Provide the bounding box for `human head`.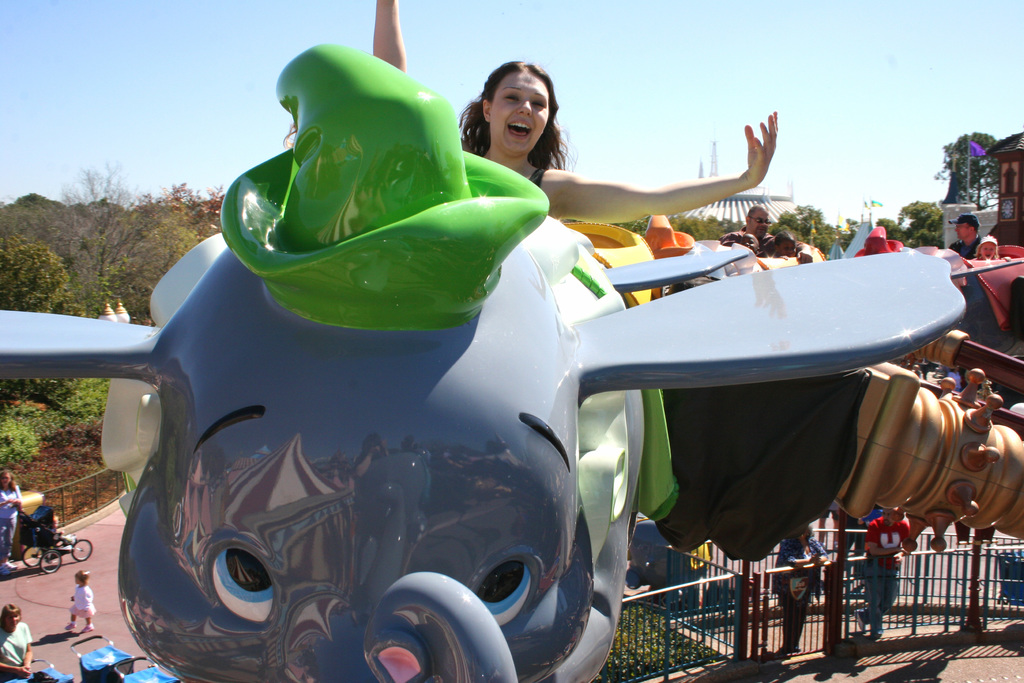
{"x1": 0, "y1": 604, "x2": 20, "y2": 630}.
